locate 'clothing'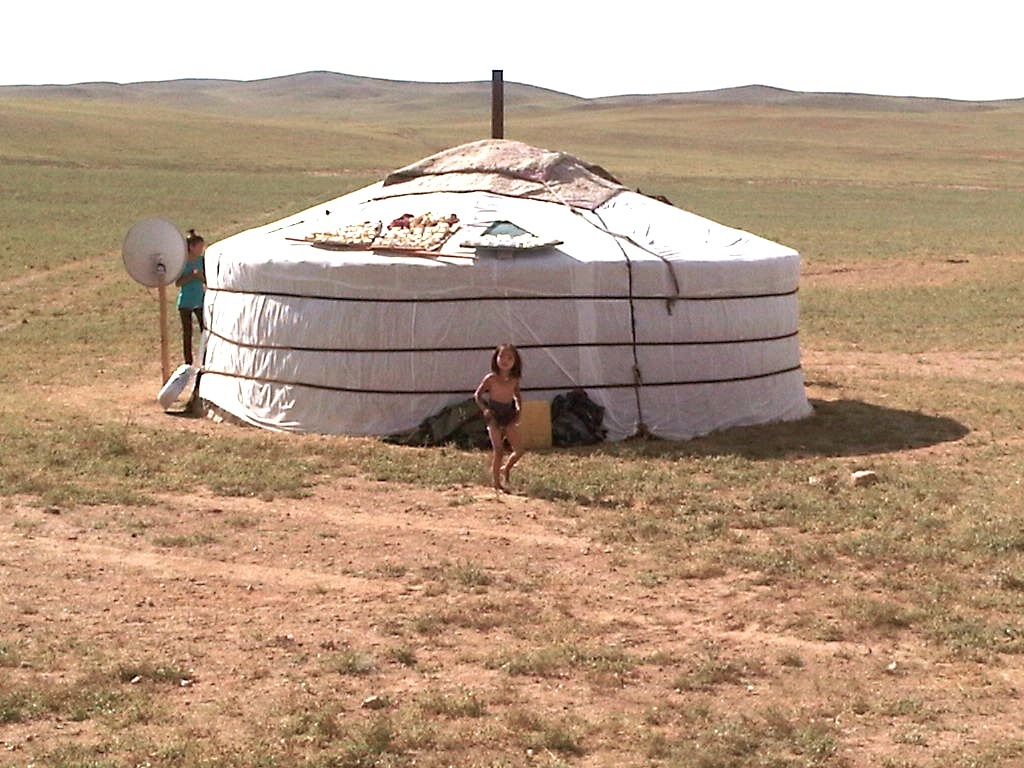
bbox(487, 402, 514, 432)
